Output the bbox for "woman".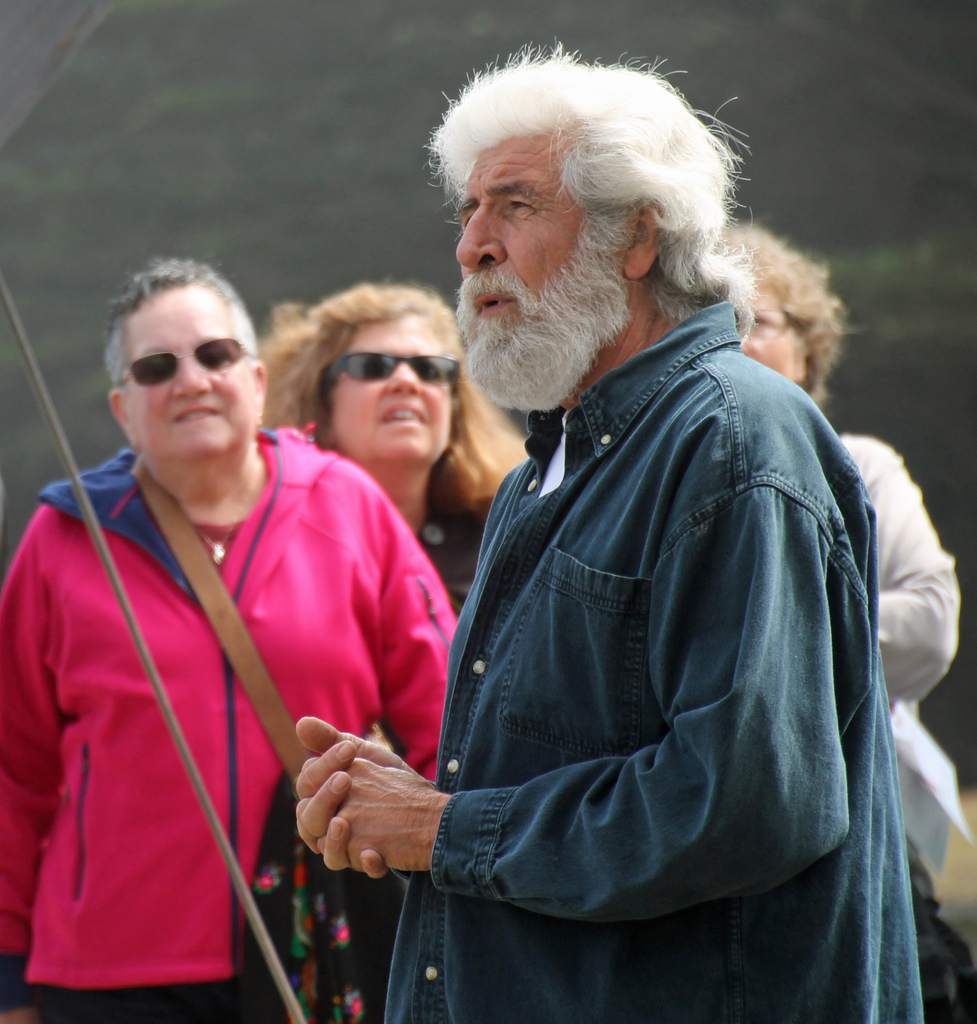
l=251, t=274, r=530, b=601.
